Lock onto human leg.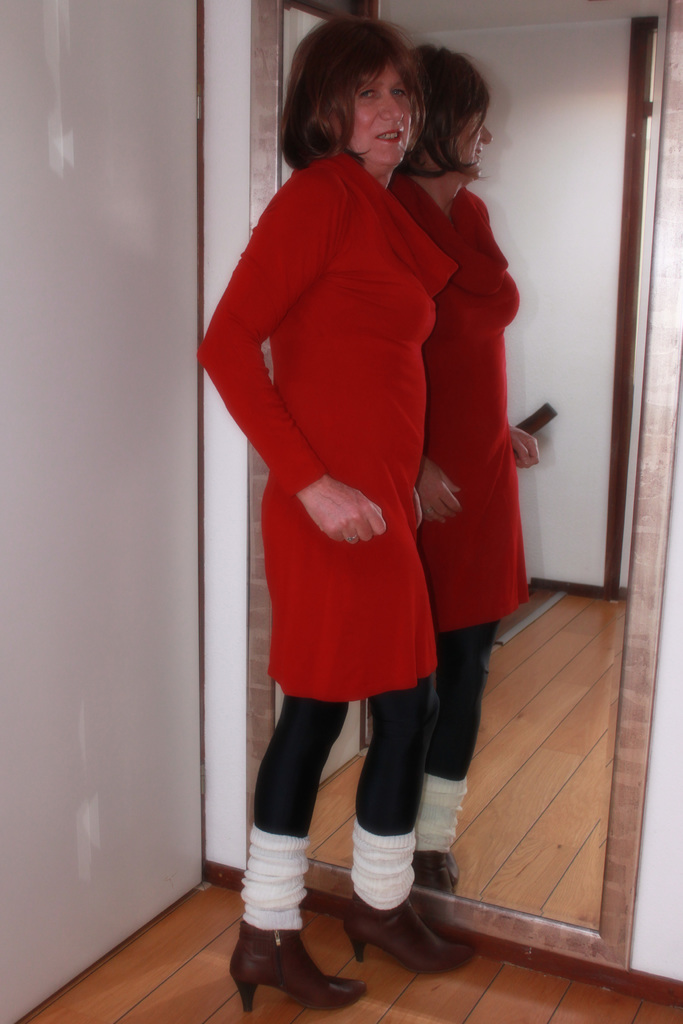
Locked: (229,479,365,1014).
